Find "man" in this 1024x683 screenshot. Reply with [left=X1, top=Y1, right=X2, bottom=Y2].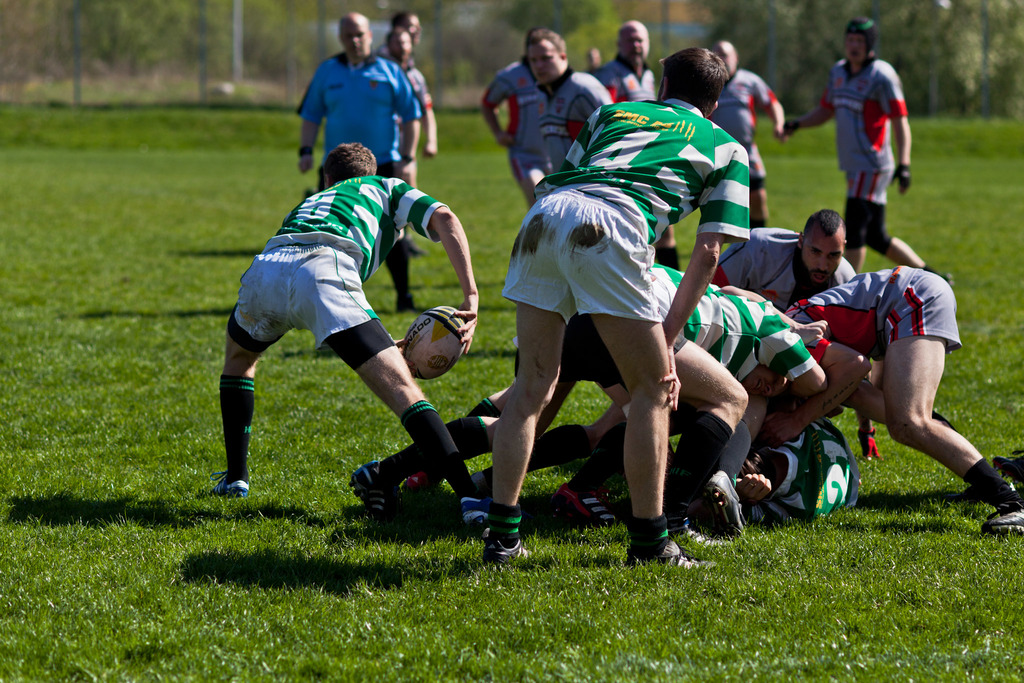
[left=778, top=265, right=1023, bottom=537].
